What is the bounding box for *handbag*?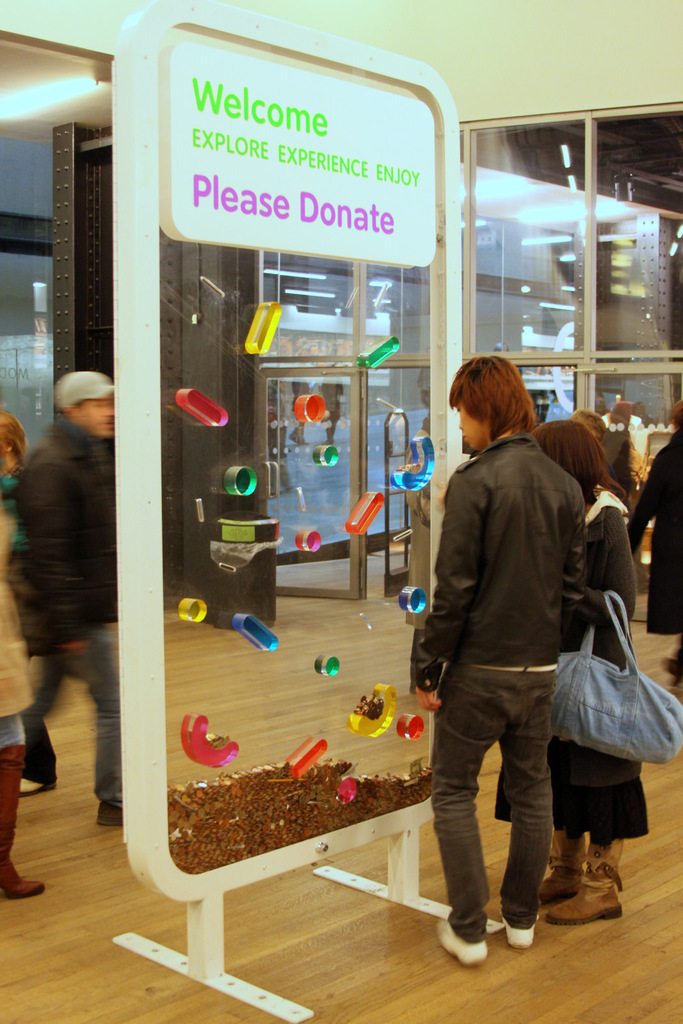
<box>549,589,682,767</box>.
